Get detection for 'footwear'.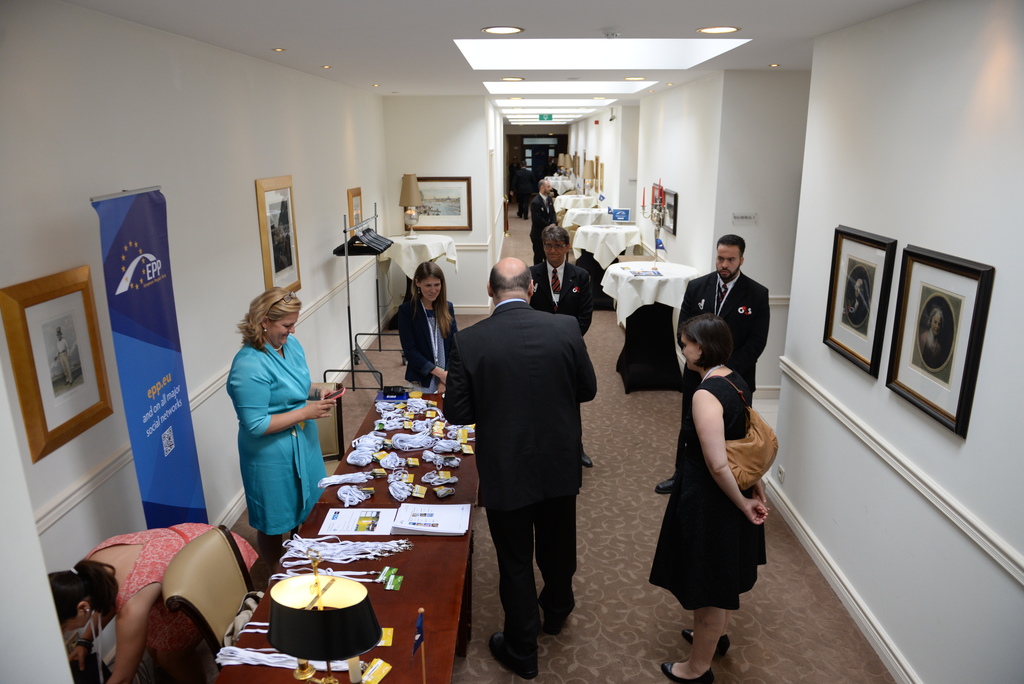
Detection: x1=663 y1=667 x2=717 y2=683.
